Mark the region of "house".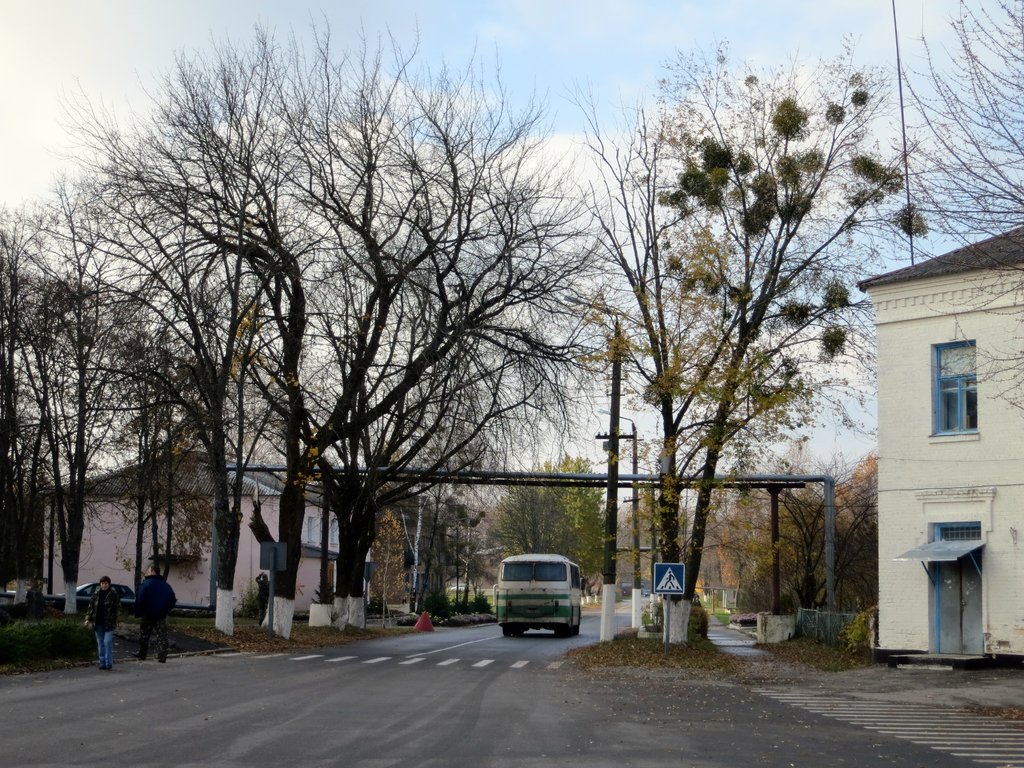
Region: bbox(817, 193, 1017, 665).
